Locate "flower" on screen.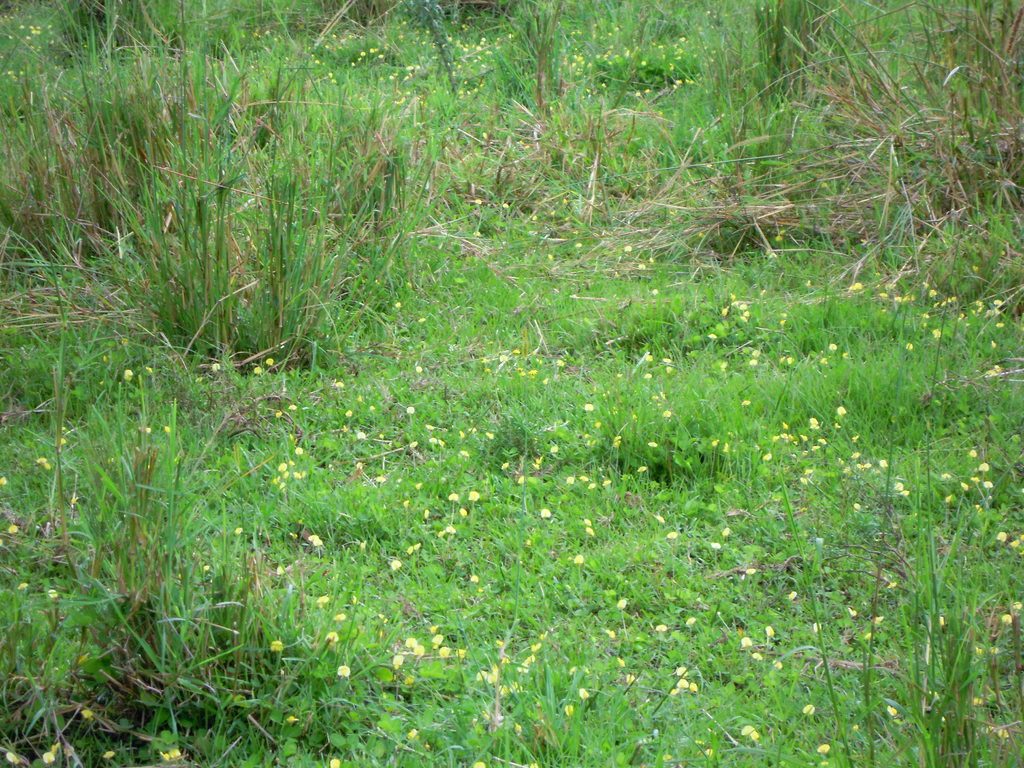
On screen at {"left": 584, "top": 516, "right": 593, "bottom": 524}.
